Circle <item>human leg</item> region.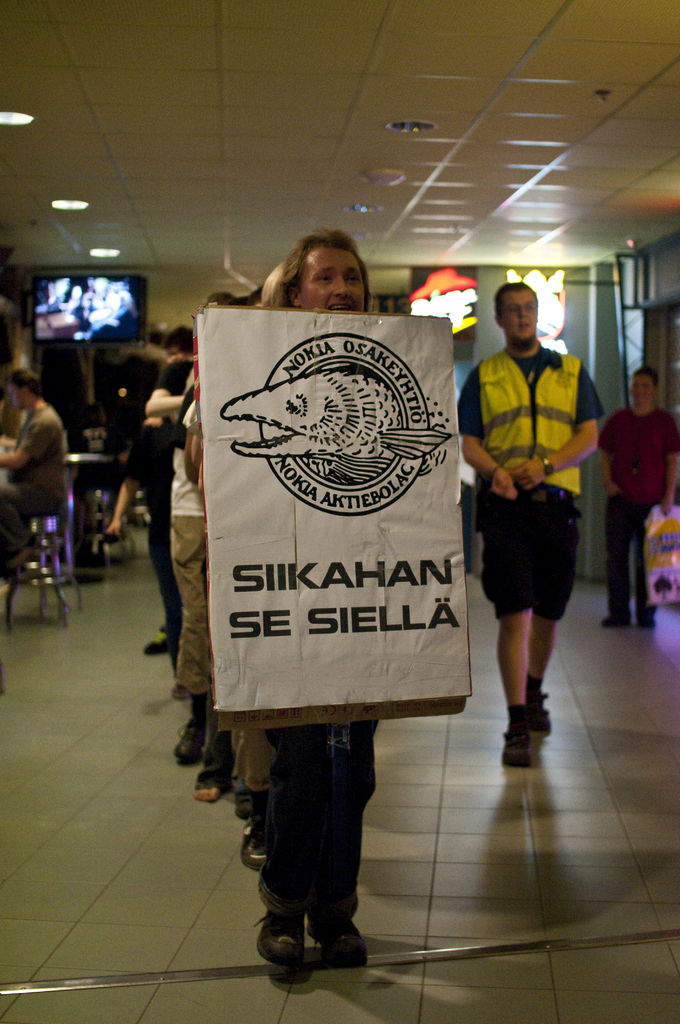
Region: rect(601, 493, 630, 622).
